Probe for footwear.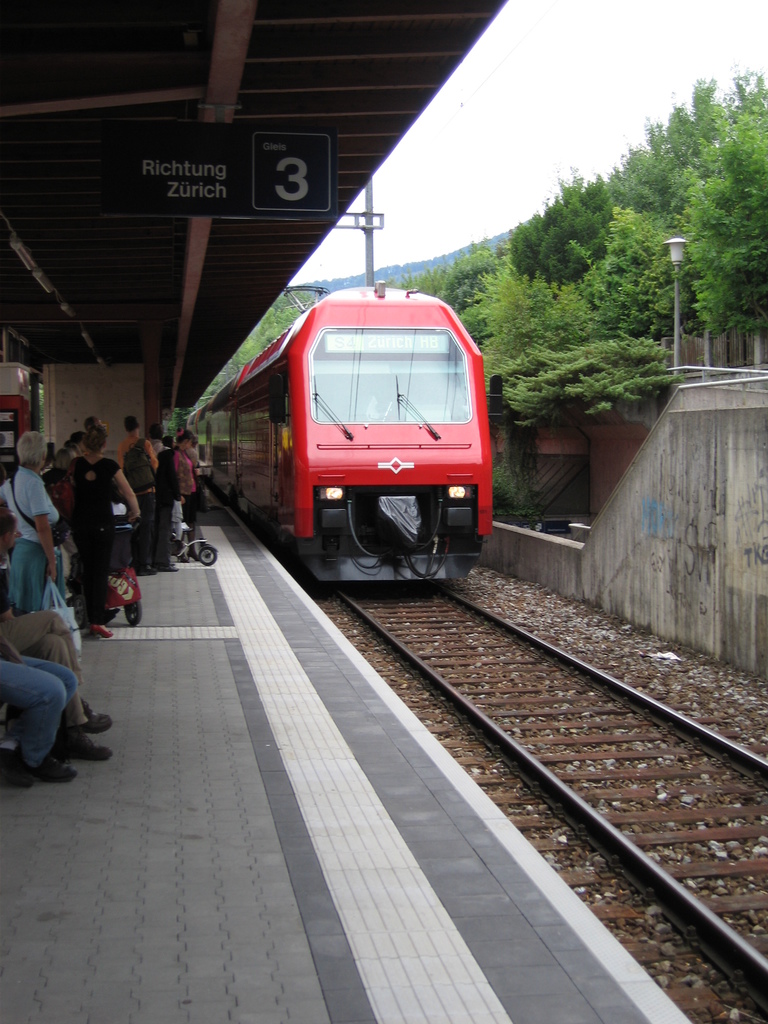
Probe result: [left=88, top=623, right=120, bottom=639].
